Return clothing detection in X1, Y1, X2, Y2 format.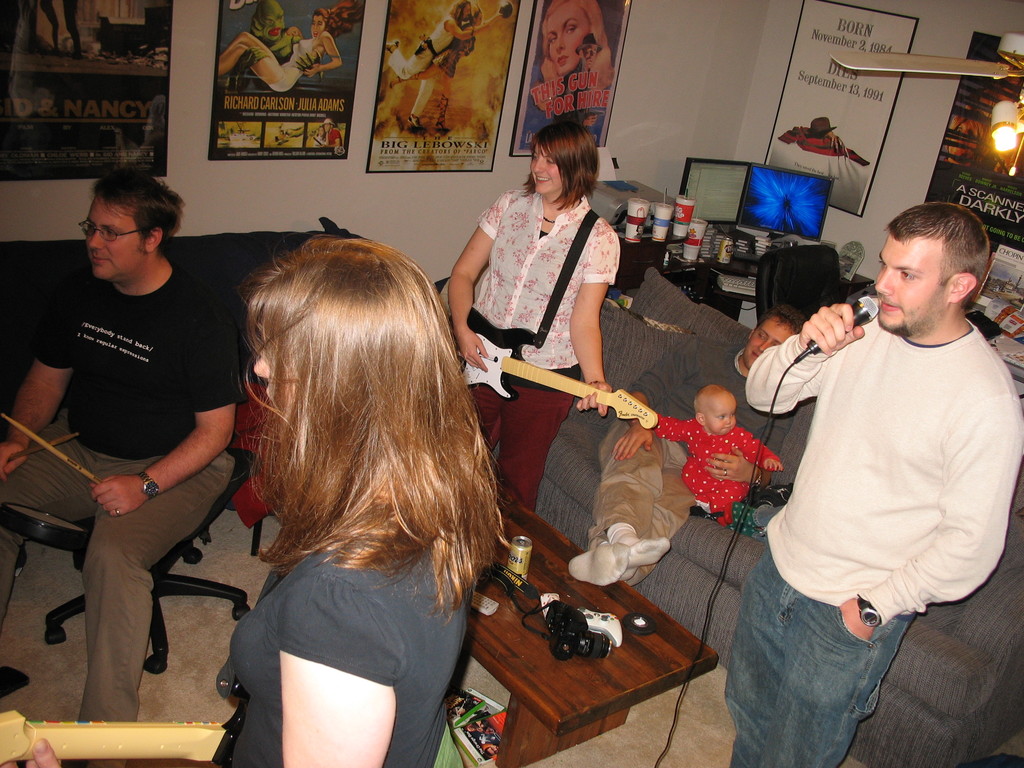
646, 424, 786, 538.
